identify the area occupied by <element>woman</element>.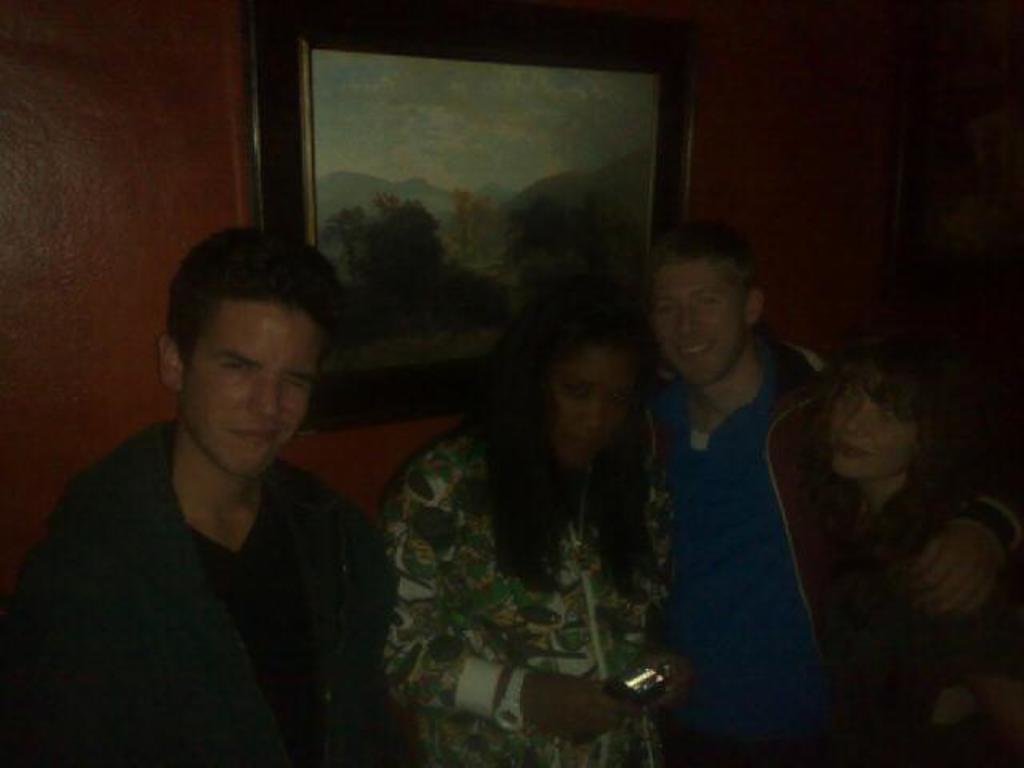
Area: [left=731, top=296, right=1013, bottom=749].
